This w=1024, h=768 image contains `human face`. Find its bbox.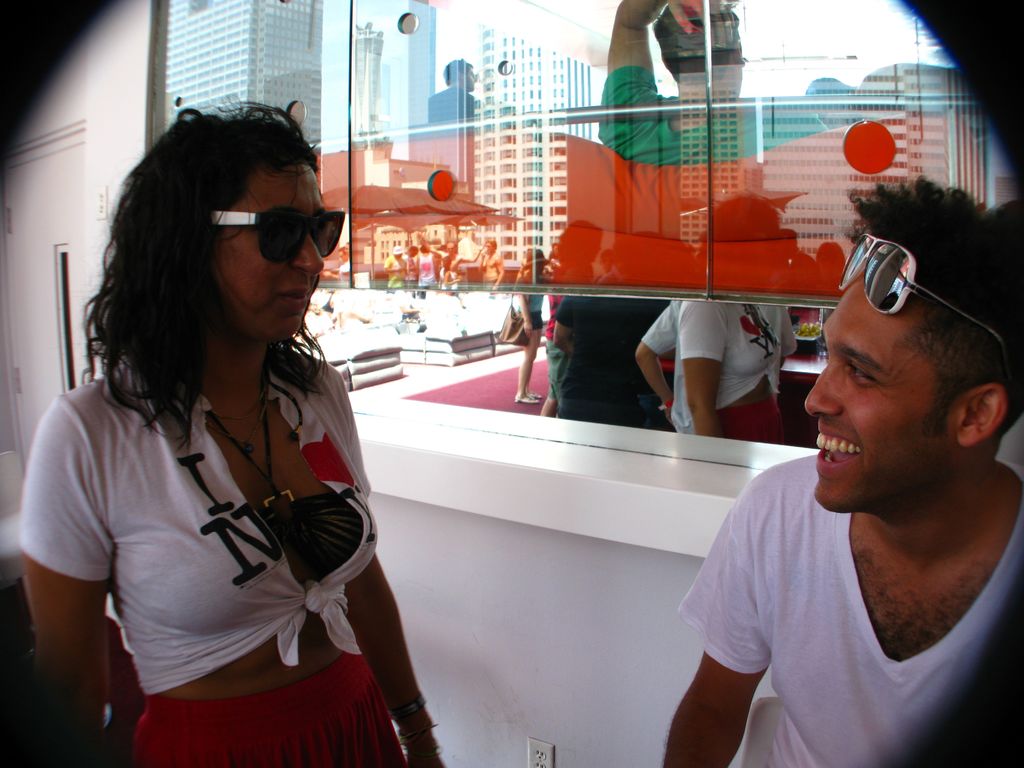
446, 243, 455, 253.
